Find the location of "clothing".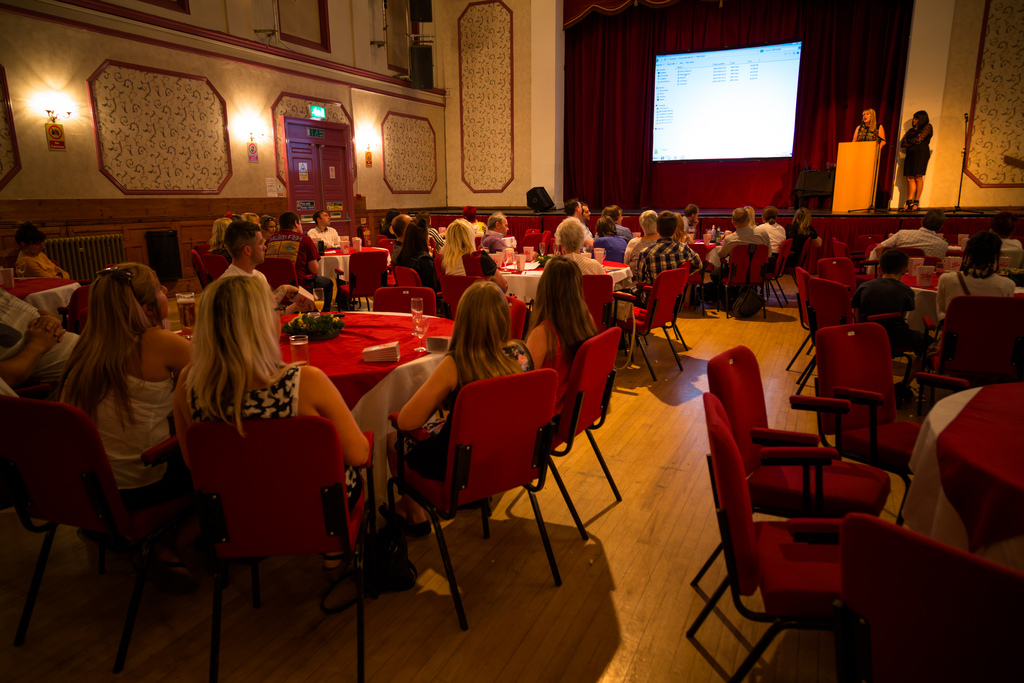
Location: box(636, 231, 696, 306).
